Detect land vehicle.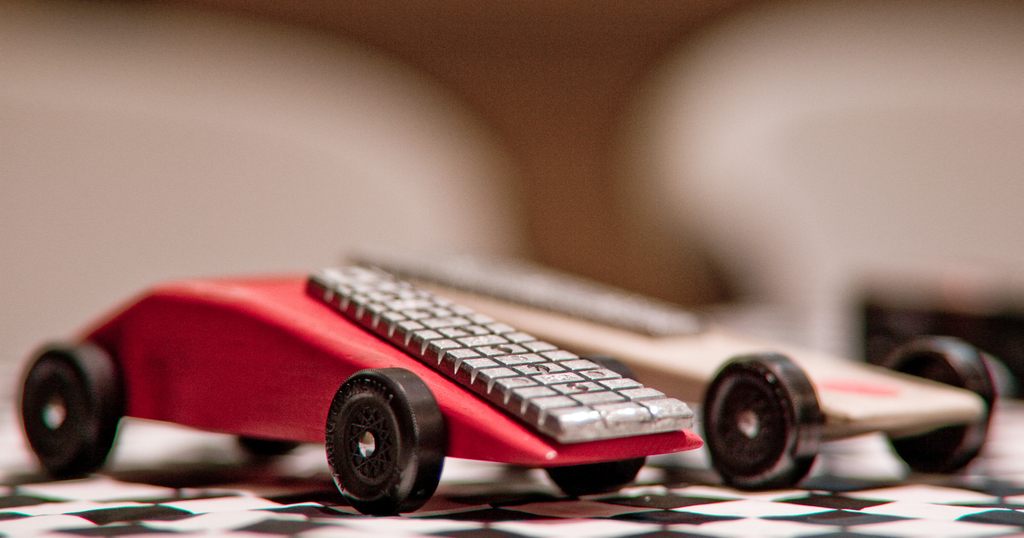
Detected at box=[351, 255, 996, 489].
